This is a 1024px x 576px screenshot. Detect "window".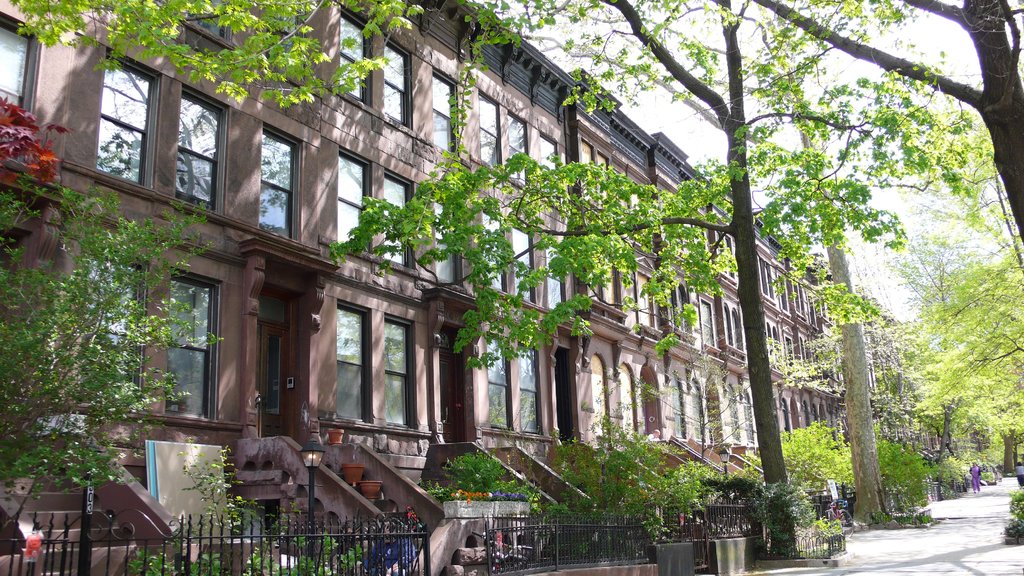
<bbox>591, 356, 617, 441</bbox>.
